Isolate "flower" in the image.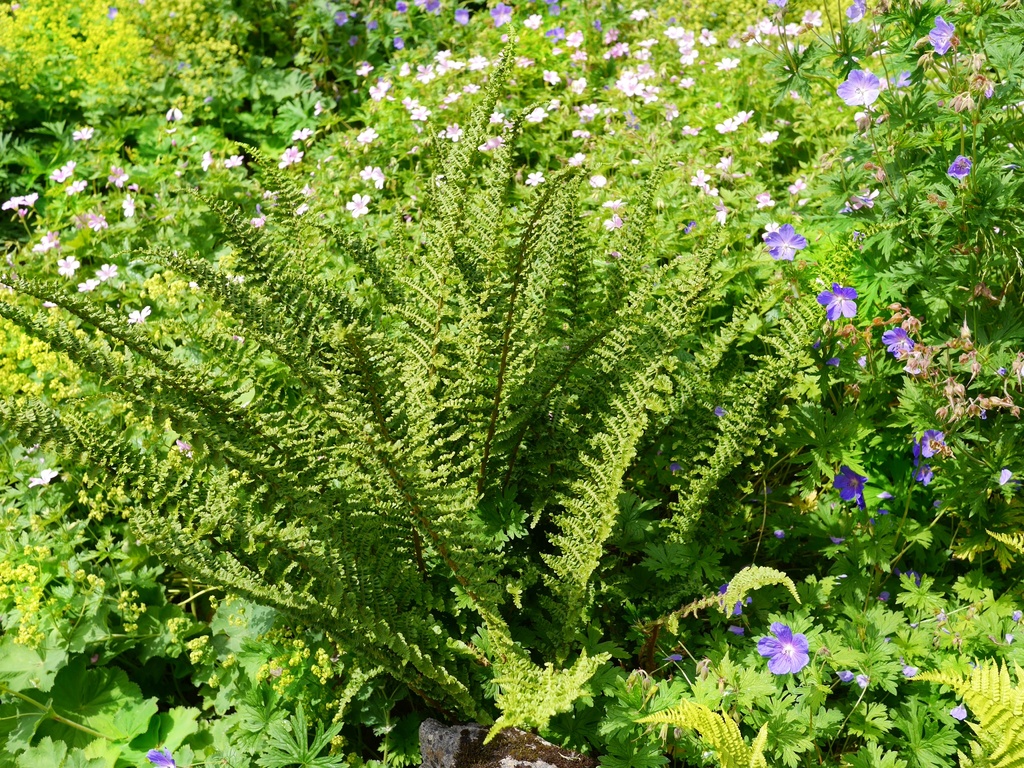
Isolated region: locate(29, 467, 67, 493).
